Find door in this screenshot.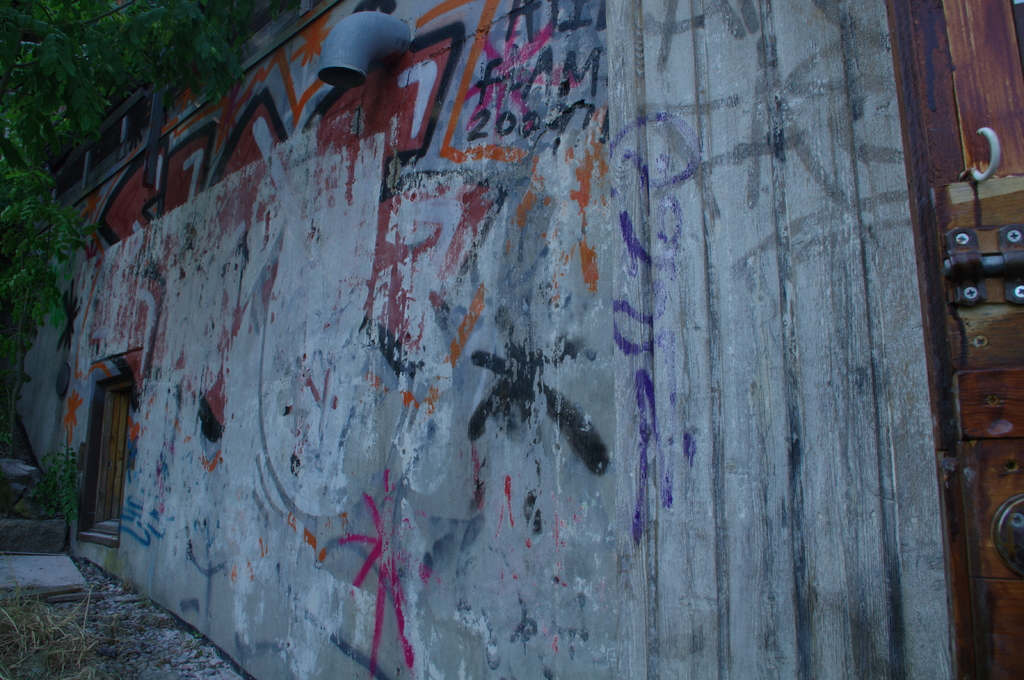
The bounding box for door is locate(890, 0, 1023, 679).
